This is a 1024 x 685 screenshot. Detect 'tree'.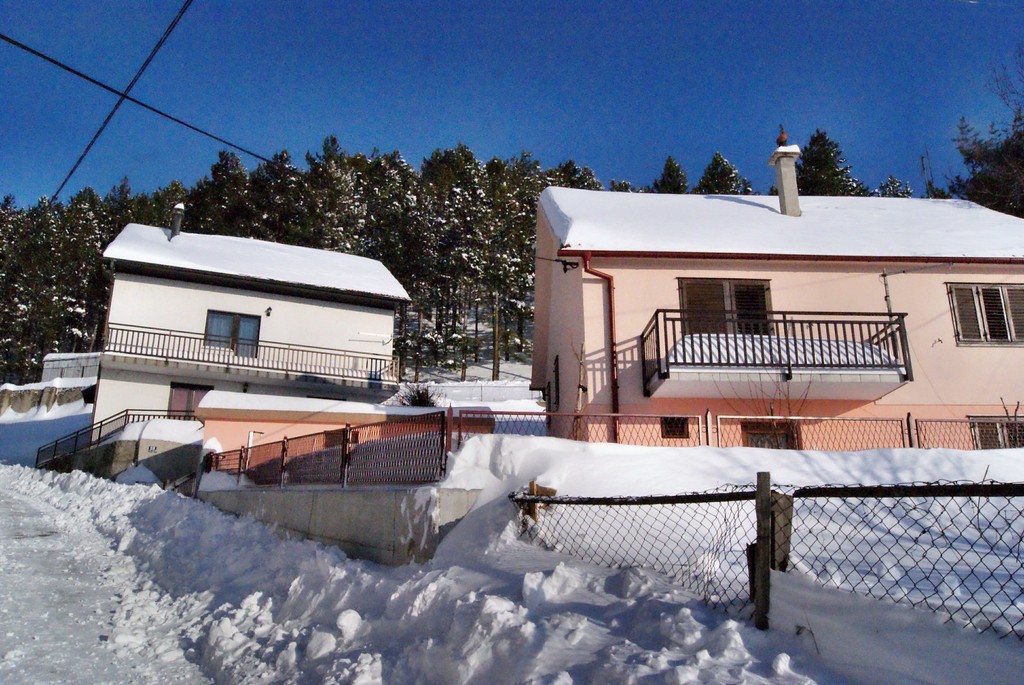
916:45:1023:215.
